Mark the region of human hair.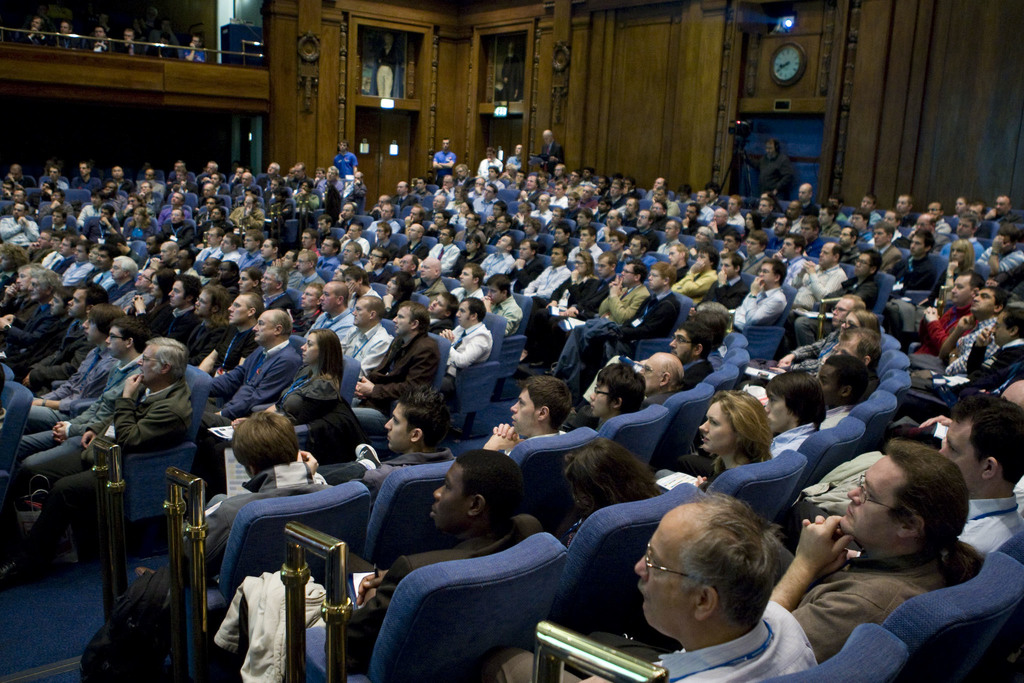
Region: (x1=885, y1=442, x2=982, y2=587).
